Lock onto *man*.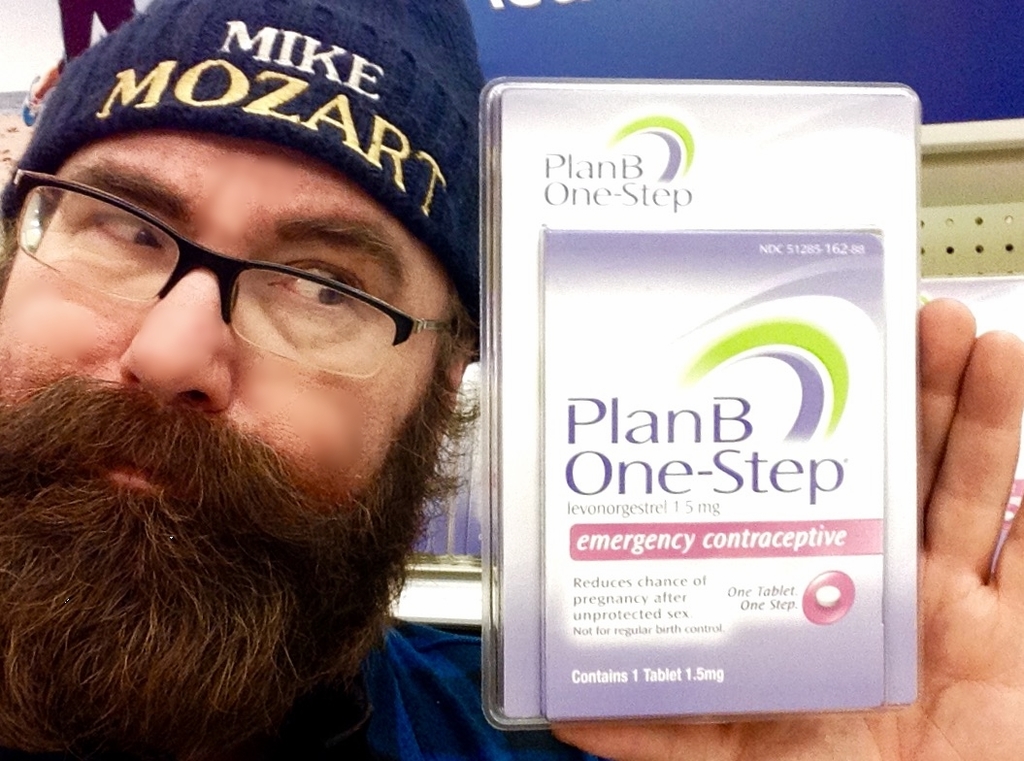
Locked: {"x1": 12, "y1": 77, "x2": 441, "y2": 717}.
